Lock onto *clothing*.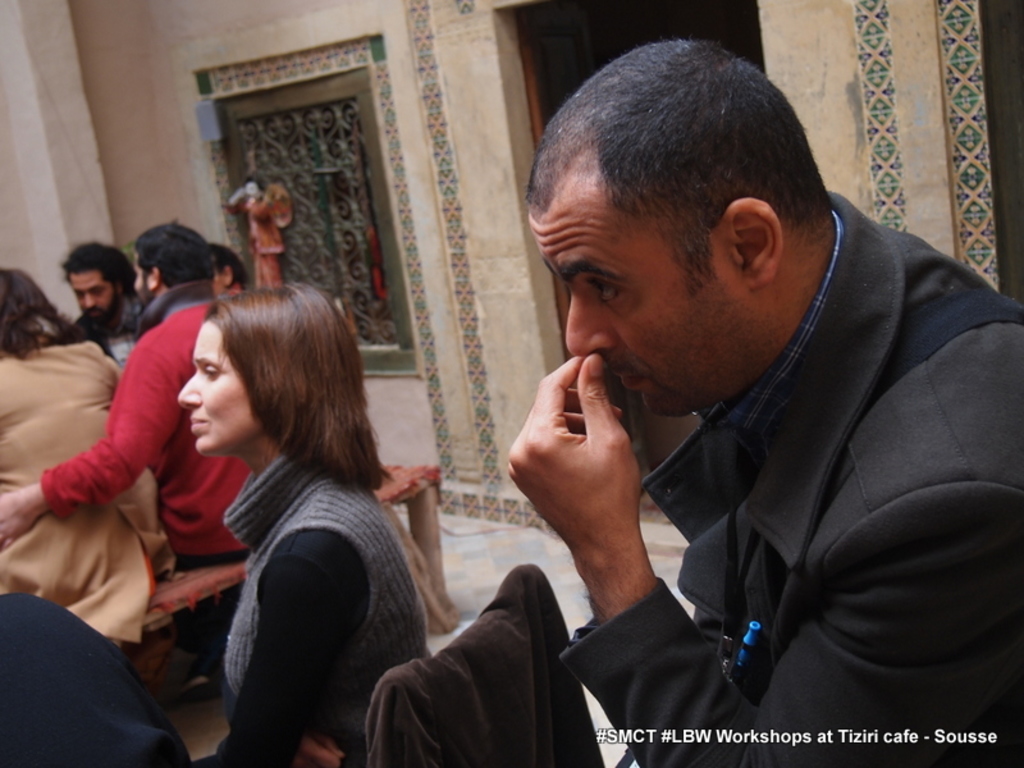
Locked: (left=189, top=445, right=440, bottom=767).
